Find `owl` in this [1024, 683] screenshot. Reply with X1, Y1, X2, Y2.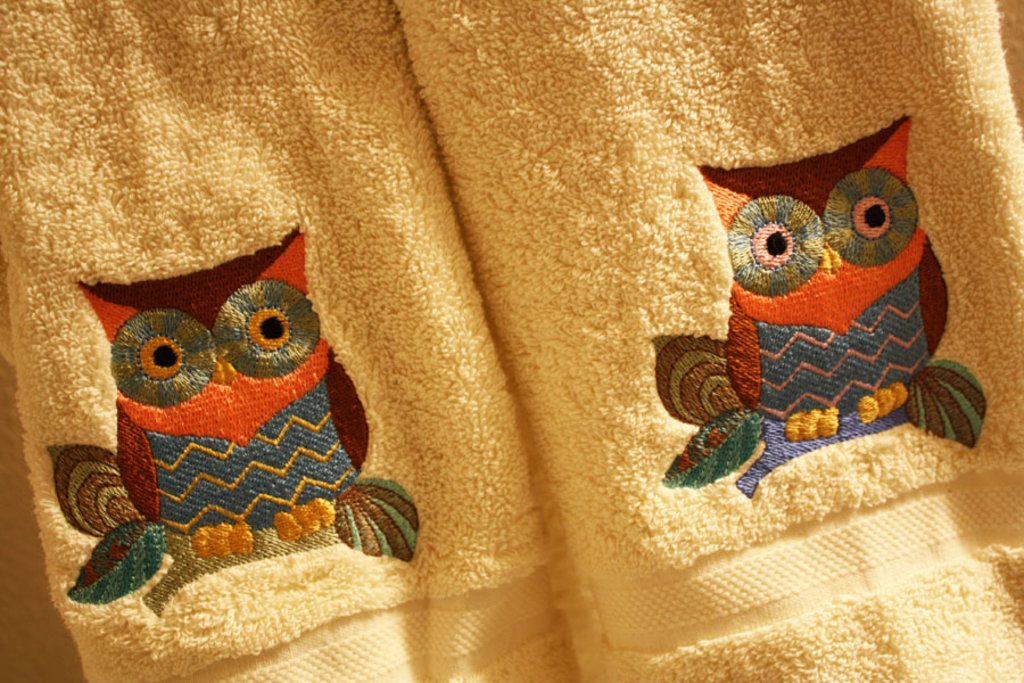
44, 213, 424, 612.
